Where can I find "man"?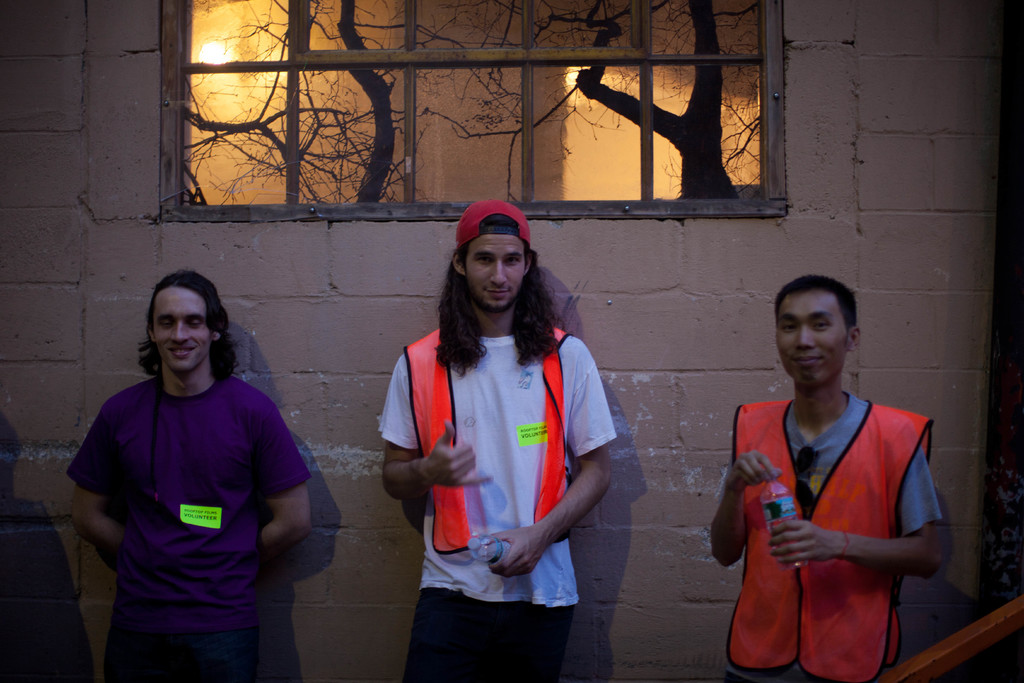
You can find it at 67, 268, 312, 682.
